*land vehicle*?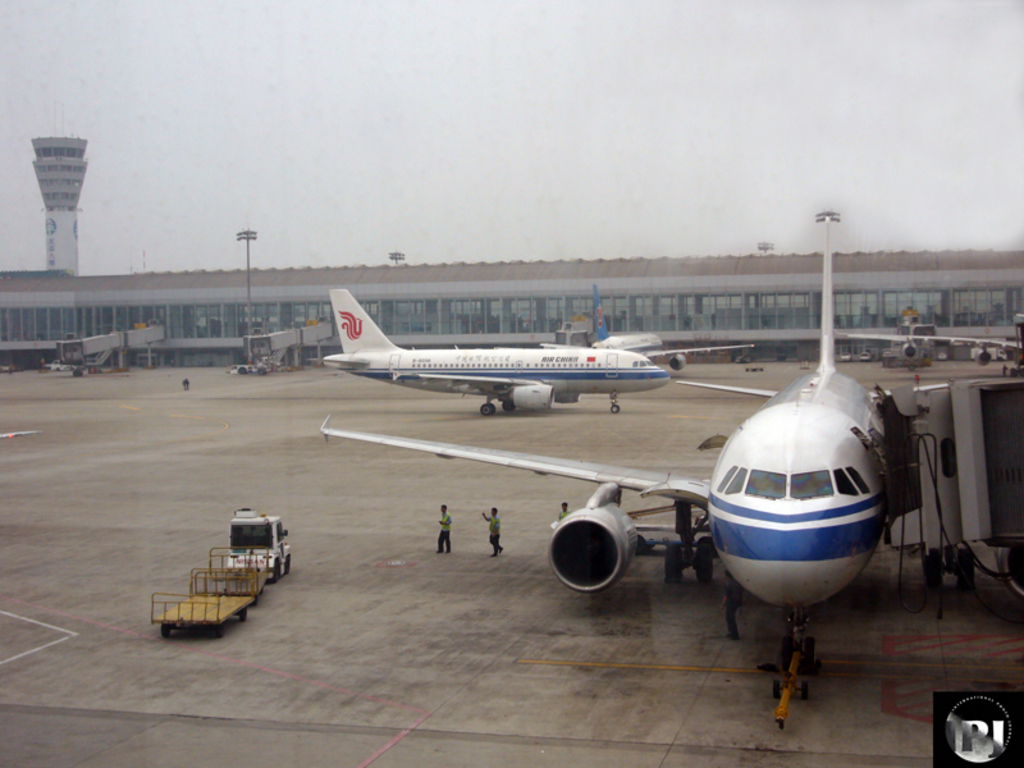
locate(141, 506, 298, 655)
